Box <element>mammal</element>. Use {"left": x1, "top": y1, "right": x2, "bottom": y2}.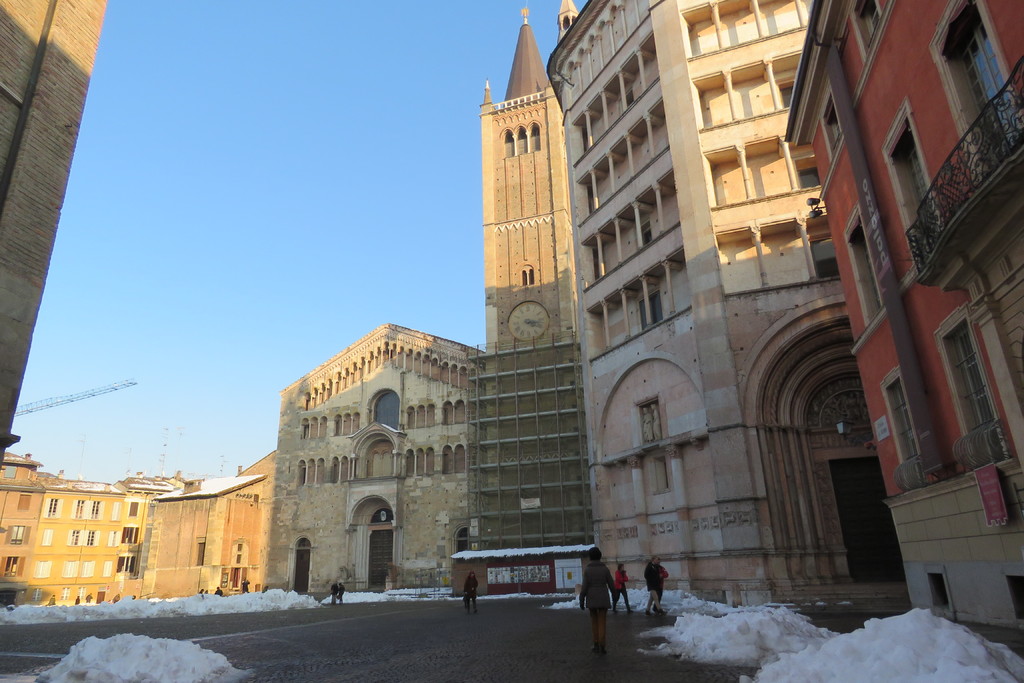
{"left": 212, "top": 586, "right": 226, "bottom": 598}.
